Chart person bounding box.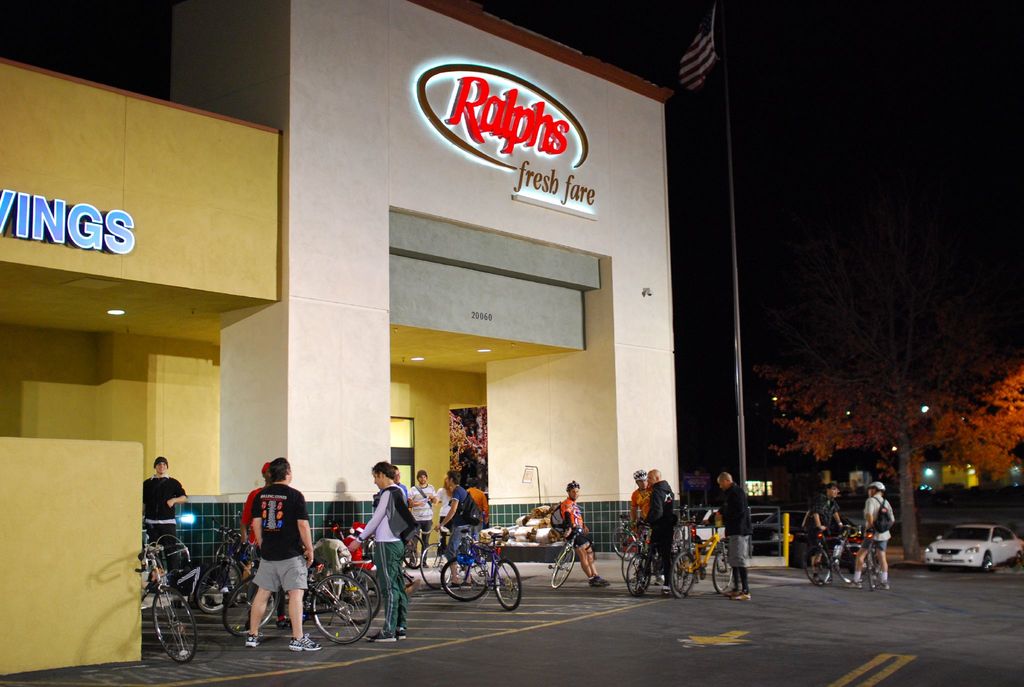
Charted: 435, 467, 481, 588.
